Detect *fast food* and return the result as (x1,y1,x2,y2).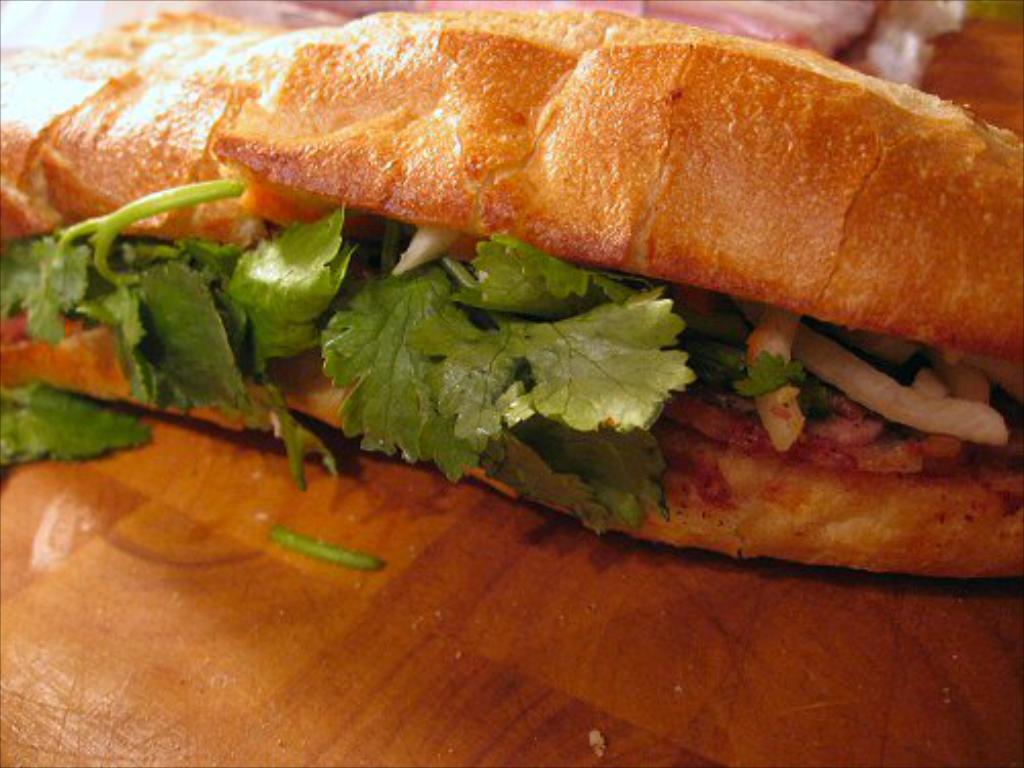
(33,0,1001,582).
